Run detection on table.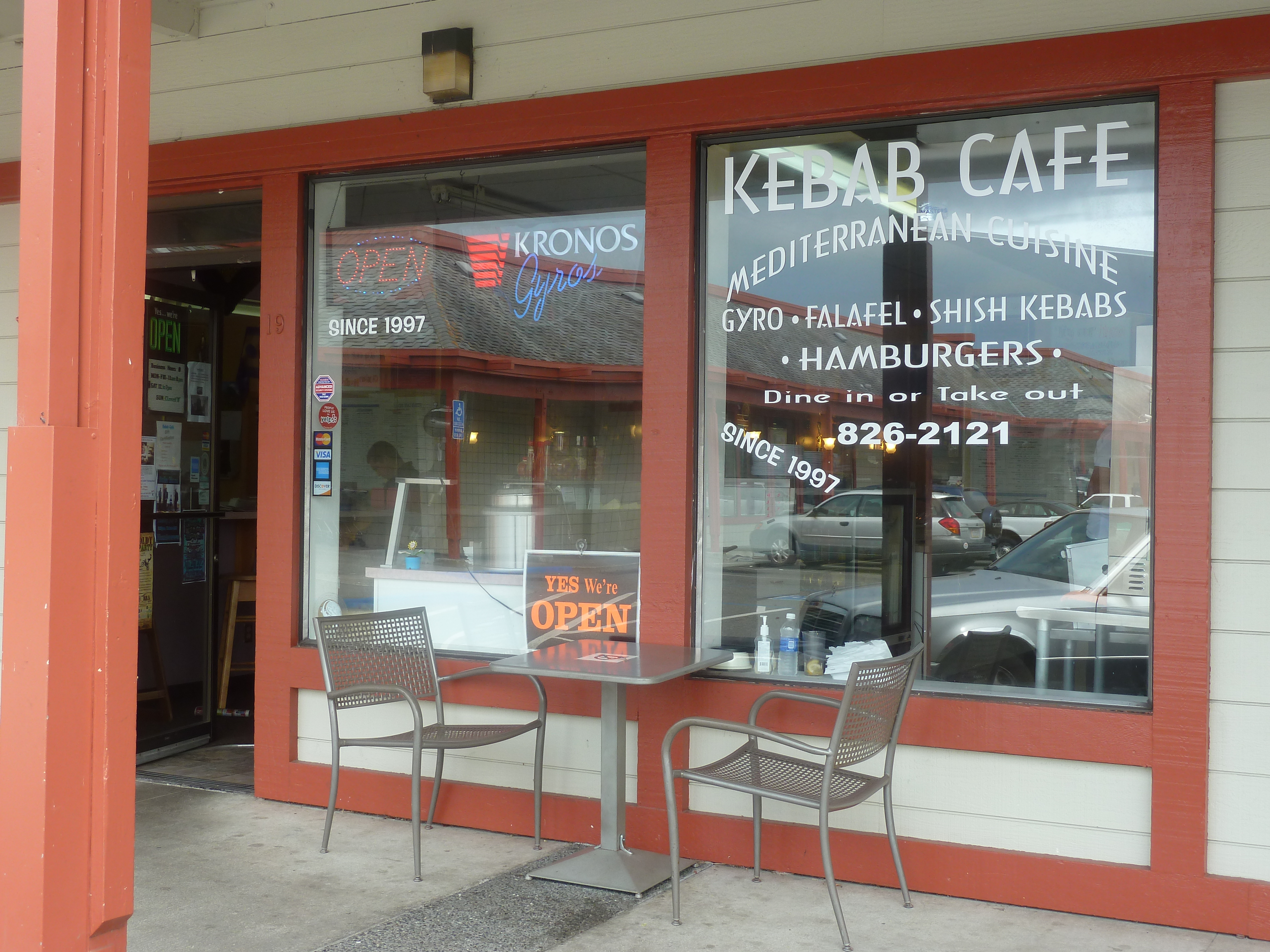
Result: region(153, 199, 232, 283).
